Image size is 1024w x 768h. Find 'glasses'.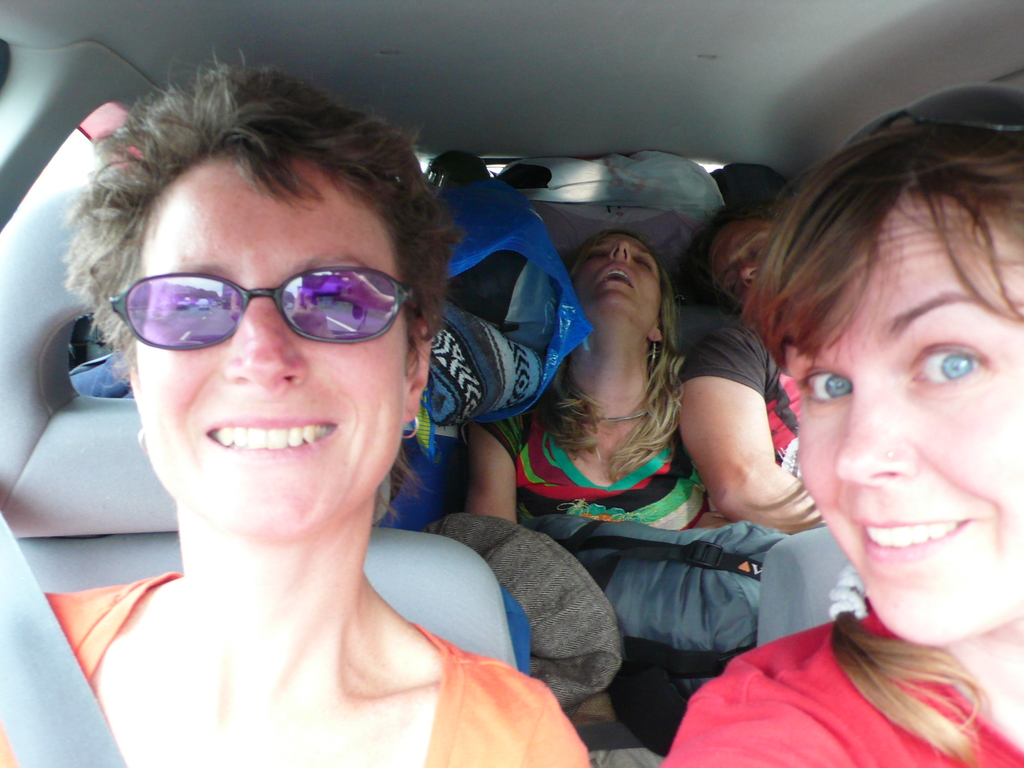
110:269:428:344.
